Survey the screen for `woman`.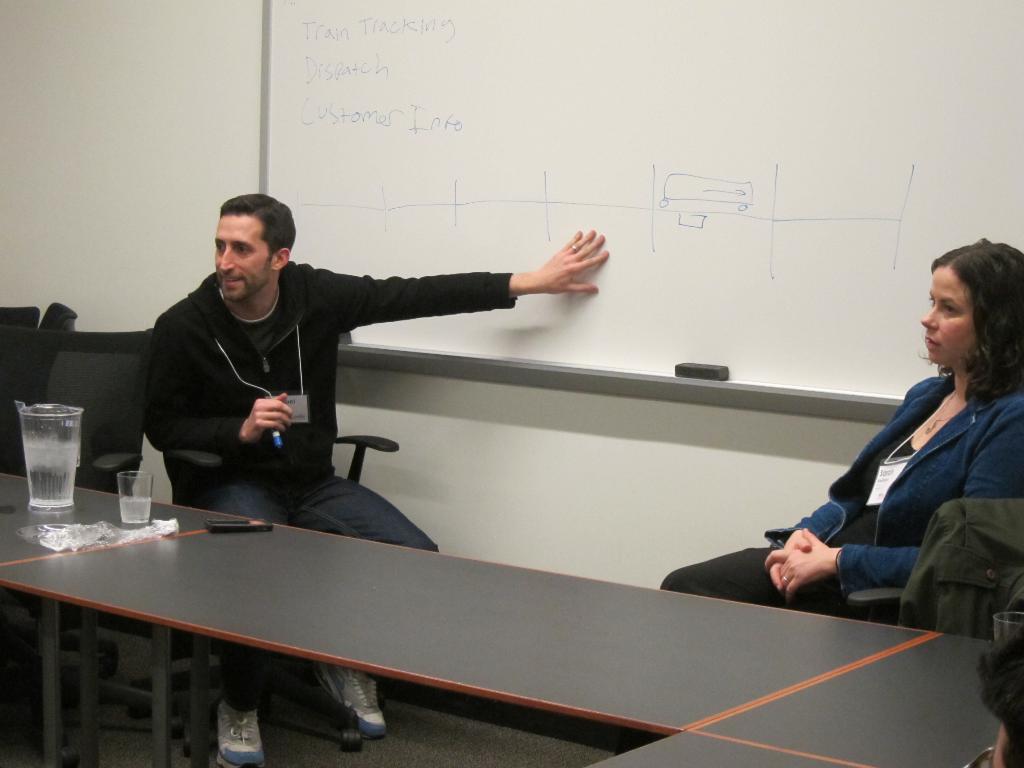
Survey found: <region>660, 236, 1023, 617</region>.
